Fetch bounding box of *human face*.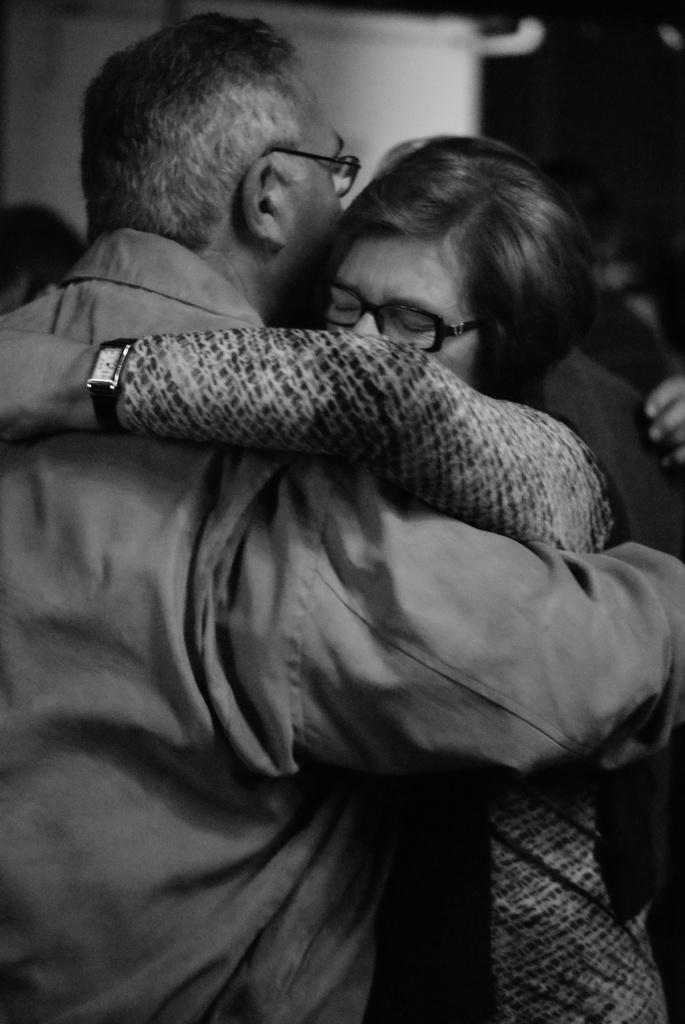
Bbox: {"x1": 266, "y1": 78, "x2": 347, "y2": 309}.
